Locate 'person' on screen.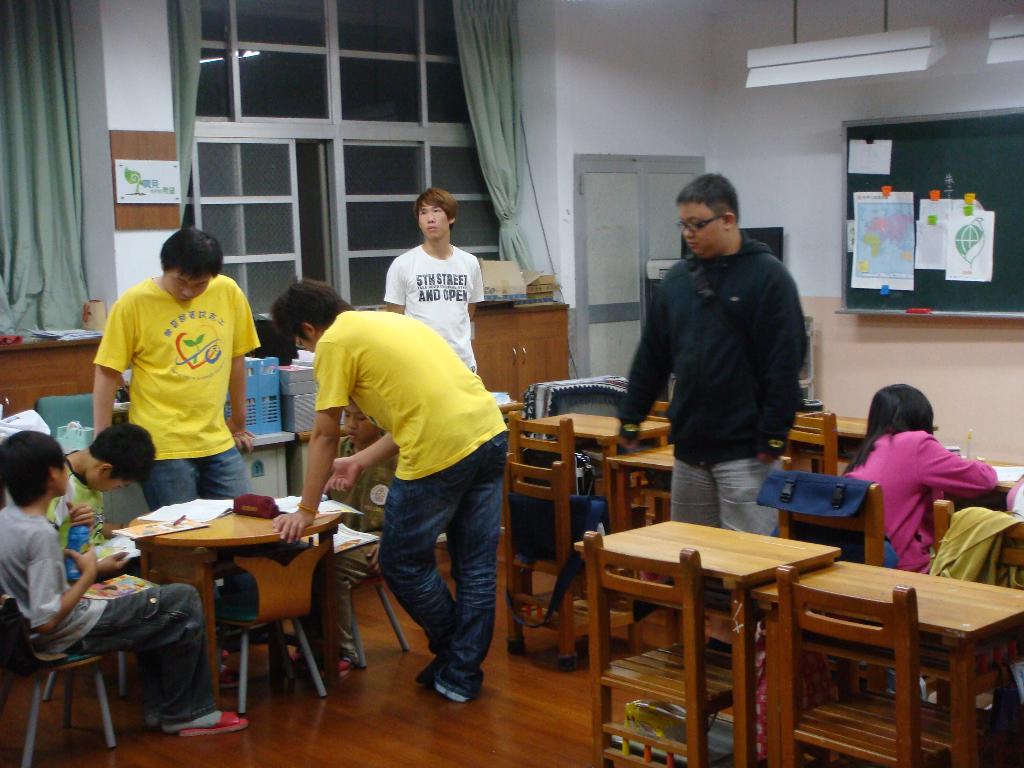
On screen at x1=380, y1=182, x2=487, y2=376.
